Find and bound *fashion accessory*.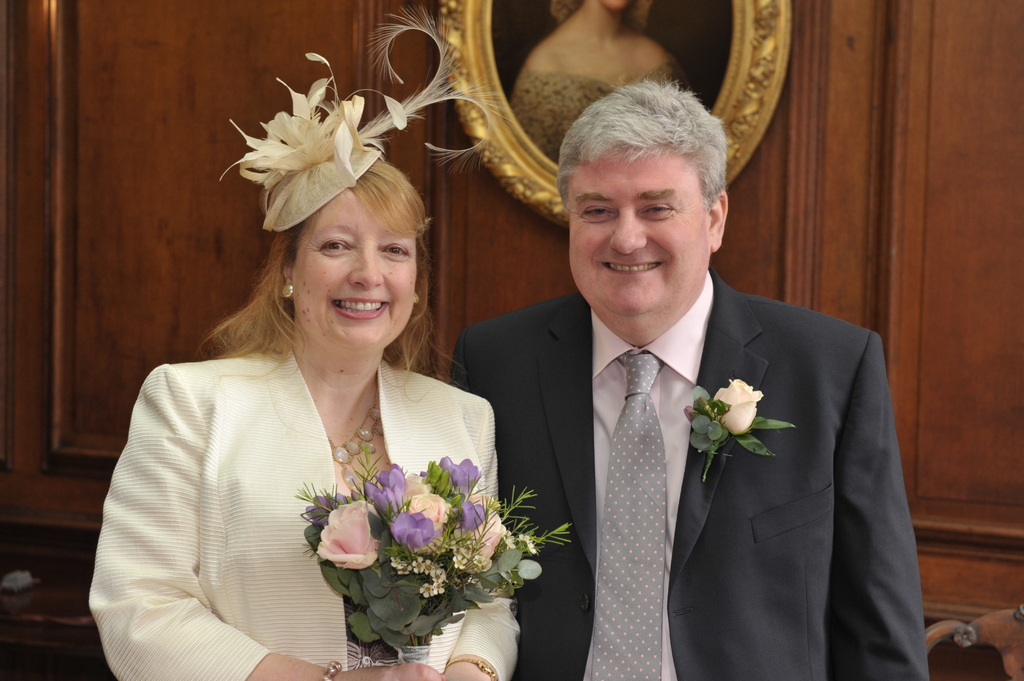
Bound: locate(411, 291, 423, 303).
